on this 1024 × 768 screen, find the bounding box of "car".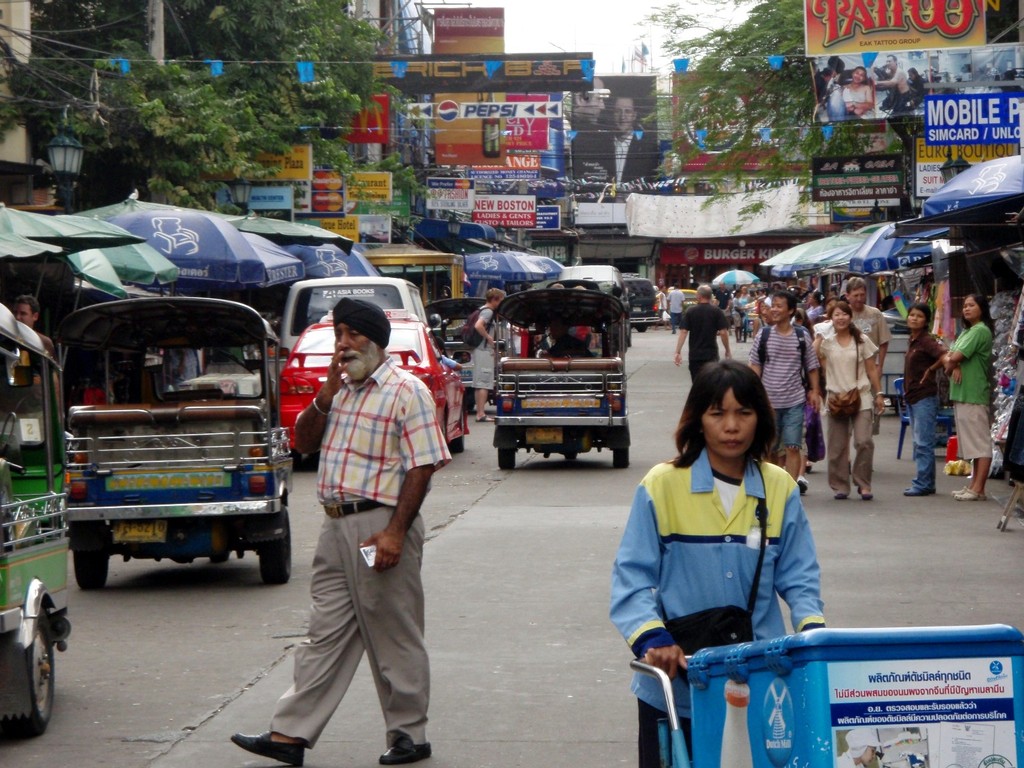
Bounding box: 281 316 472 456.
